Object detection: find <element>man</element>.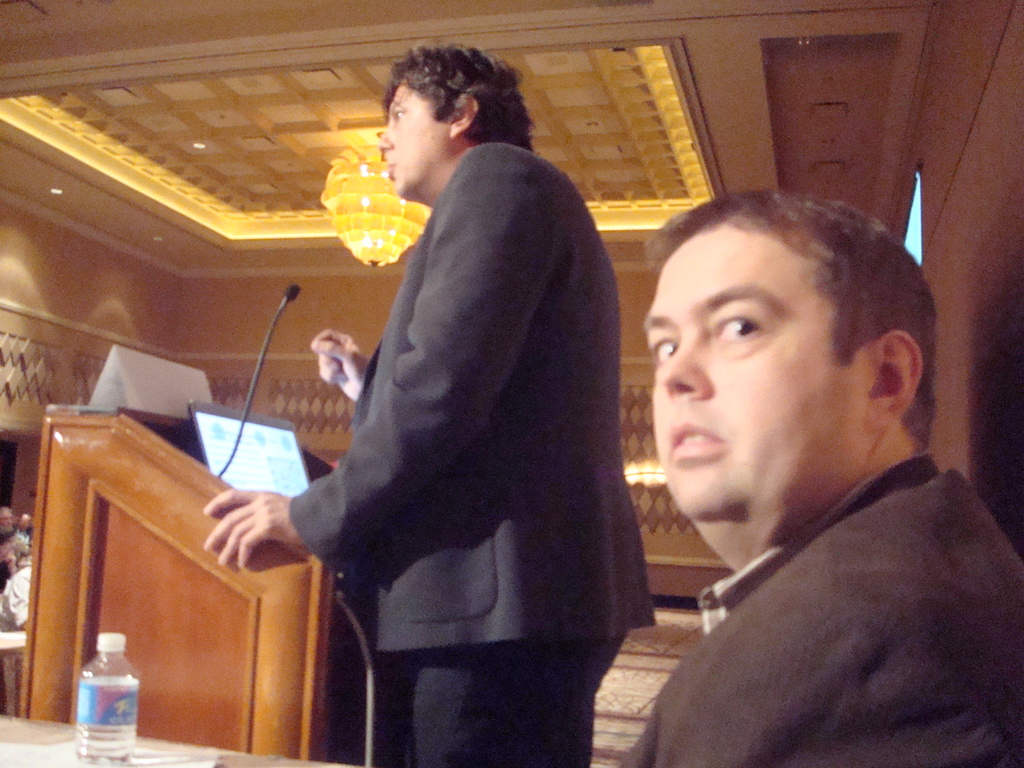
bbox(584, 167, 1021, 764).
